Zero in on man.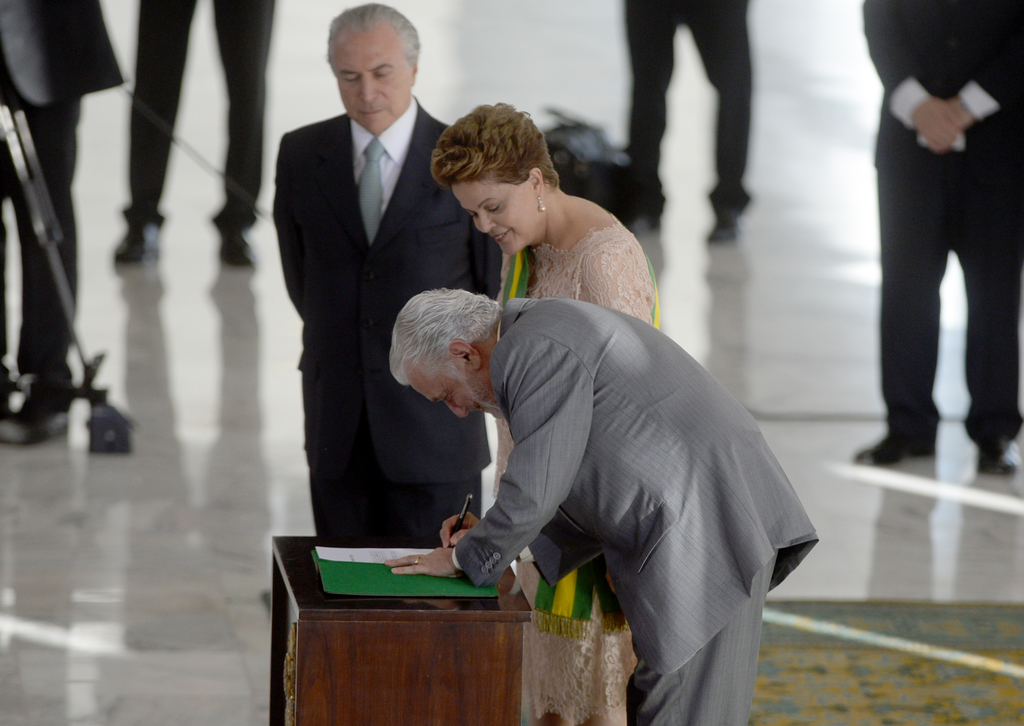
Zeroed in: x1=261 y1=0 x2=476 y2=579.
